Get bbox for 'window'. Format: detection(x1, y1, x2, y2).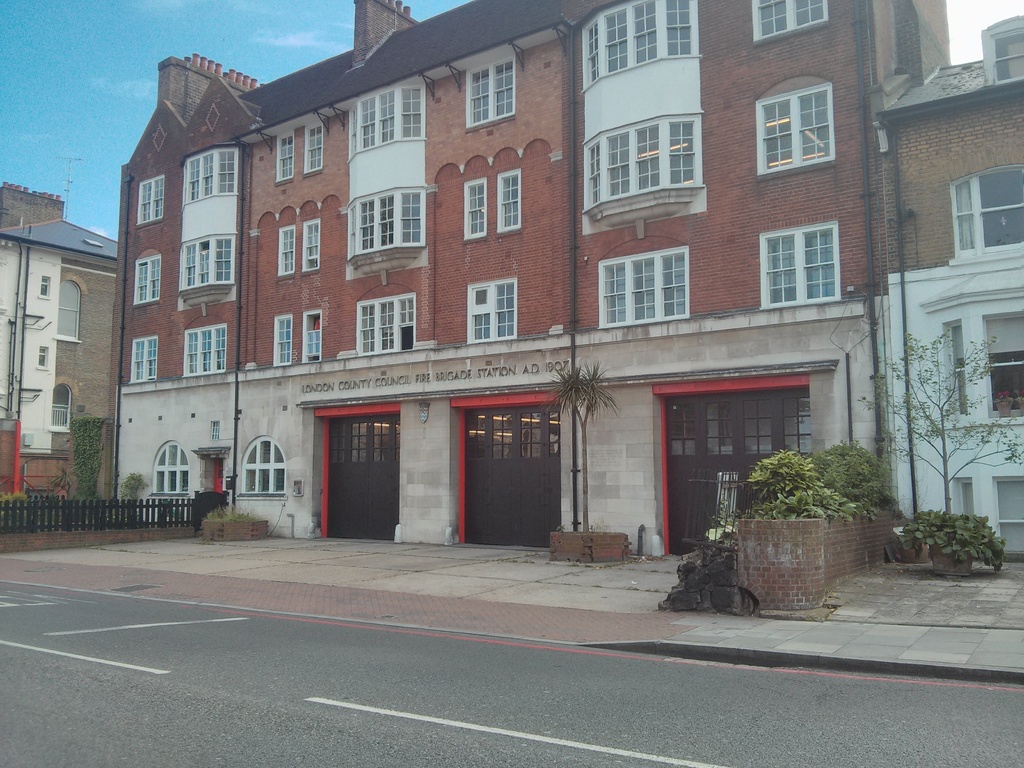
detection(38, 276, 52, 301).
